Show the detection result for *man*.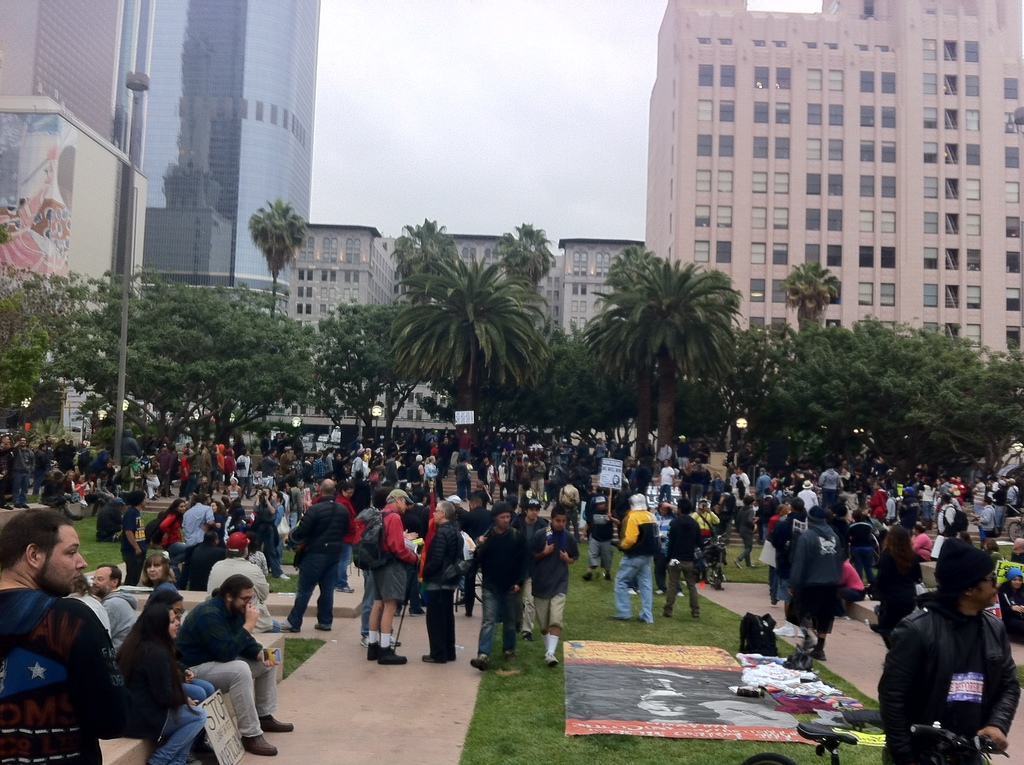
x1=422 y1=501 x2=467 y2=664.
